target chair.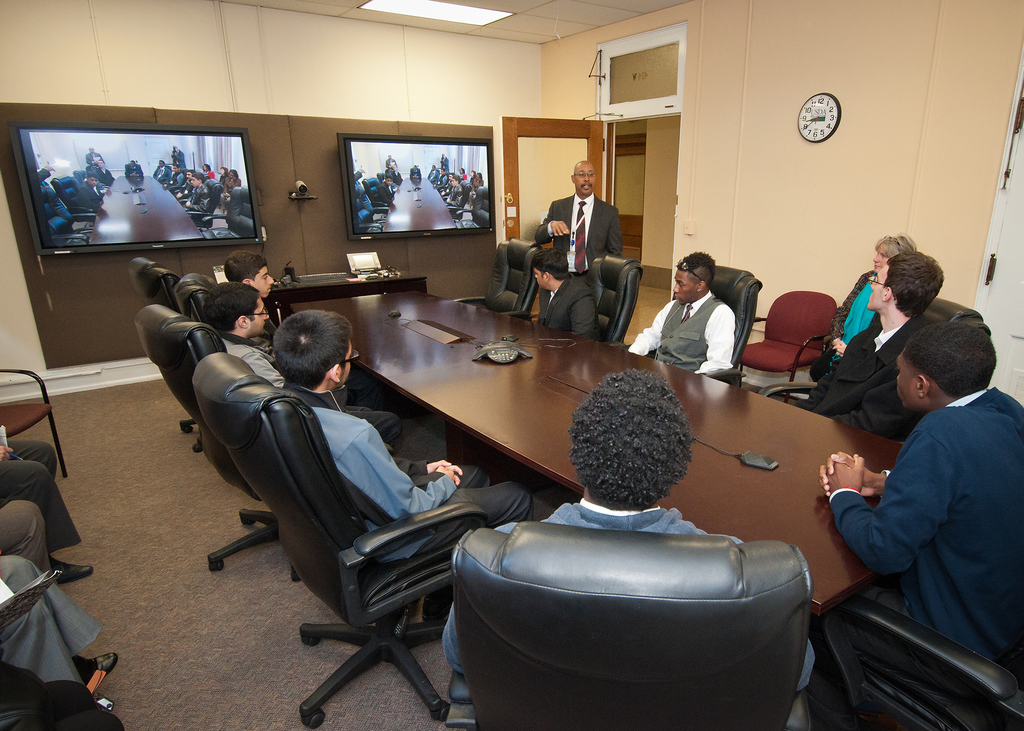
Target region: l=40, t=188, r=94, b=245.
